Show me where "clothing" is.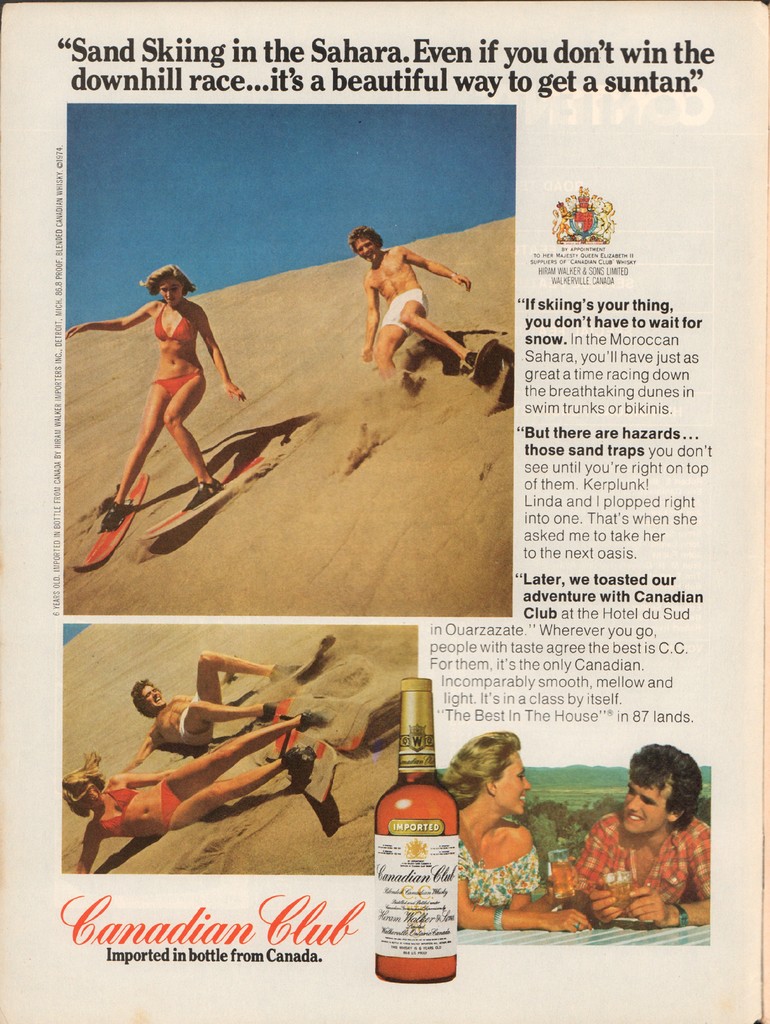
"clothing" is at Rect(178, 691, 213, 750).
